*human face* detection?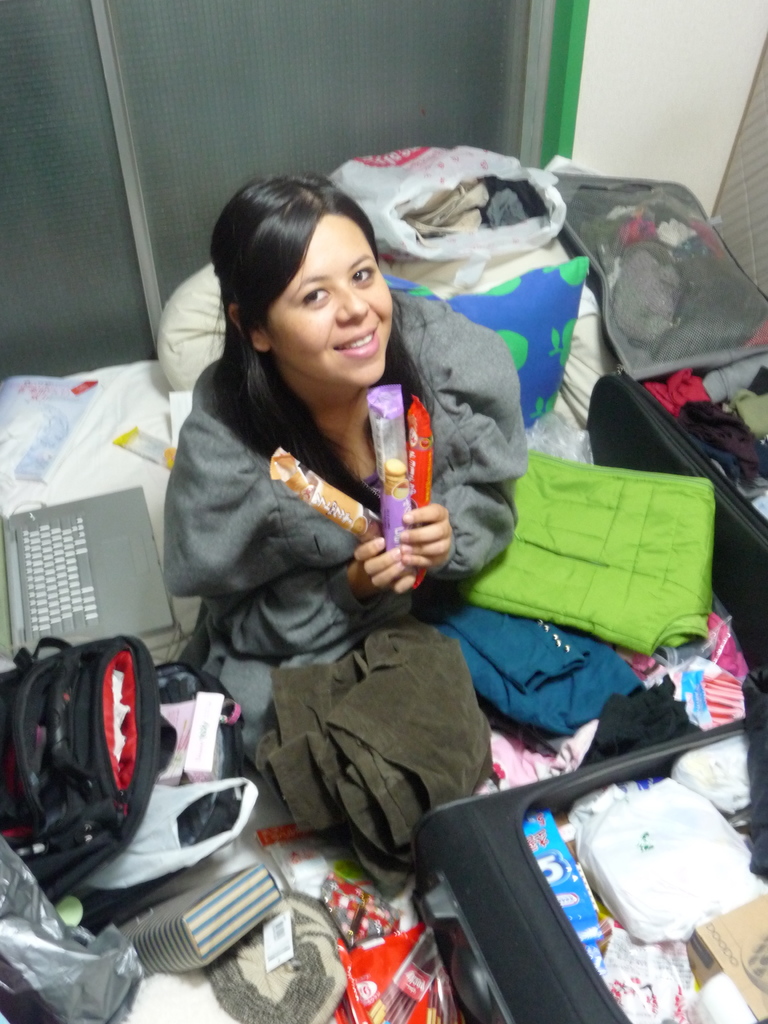
detection(263, 218, 394, 391)
